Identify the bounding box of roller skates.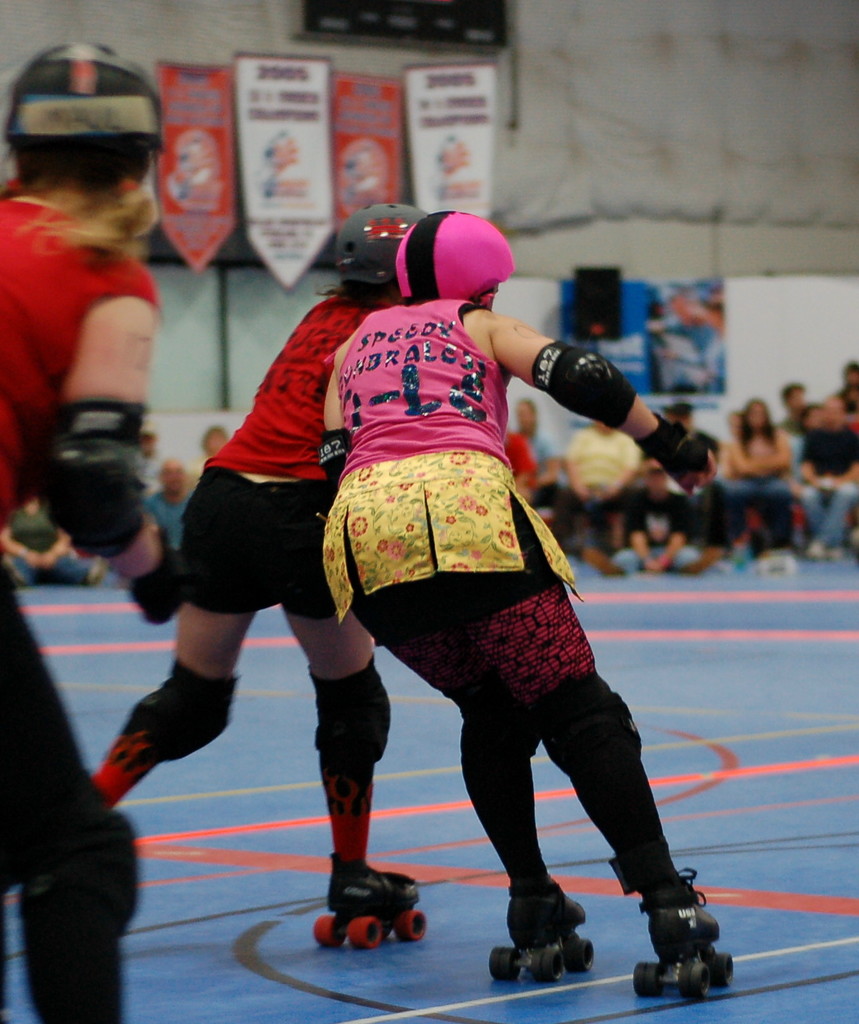
311 853 434 947.
